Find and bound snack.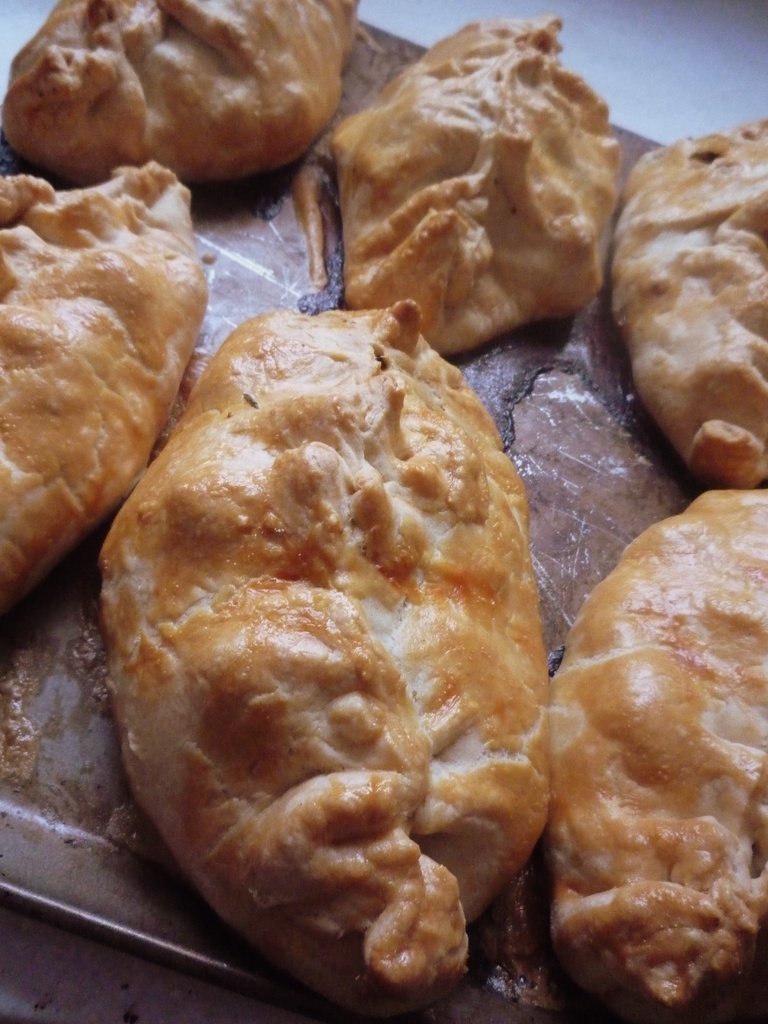
Bound: (0, 161, 194, 641).
